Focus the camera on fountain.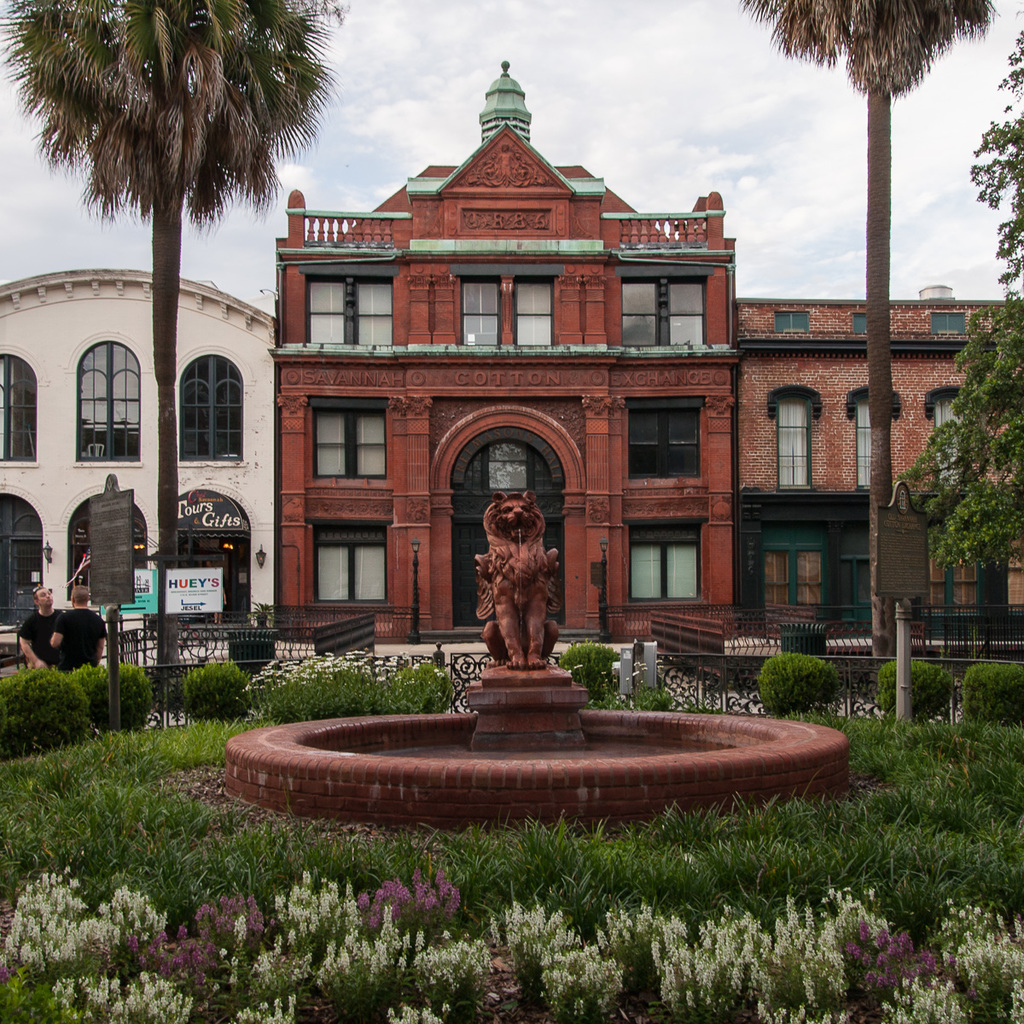
Focus region: 215/486/852/837.
